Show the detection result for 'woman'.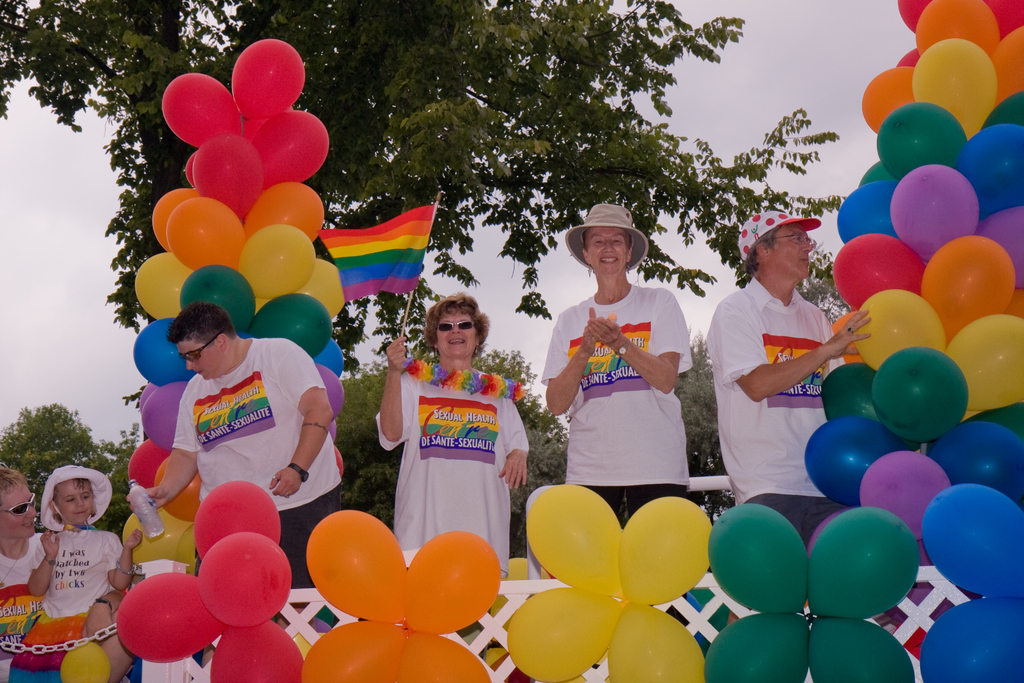
(539,204,700,633).
